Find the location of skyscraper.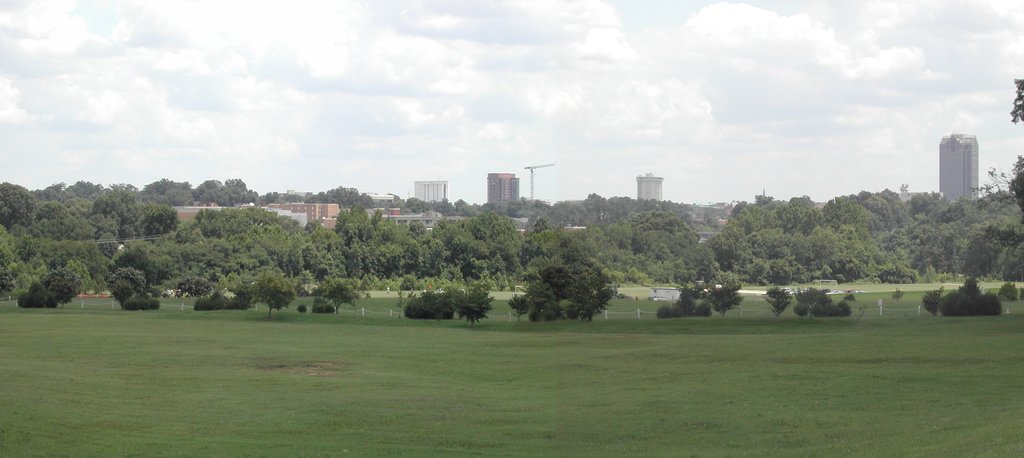
Location: select_region(415, 177, 447, 203).
